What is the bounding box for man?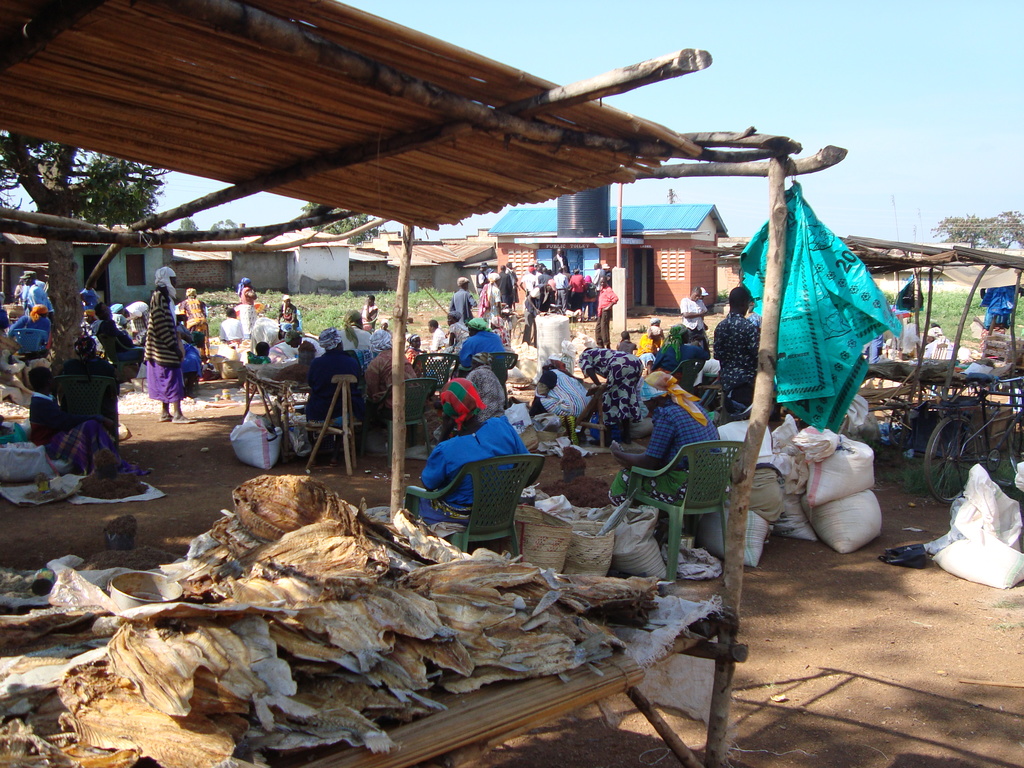
box=[8, 305, 53, 341].
